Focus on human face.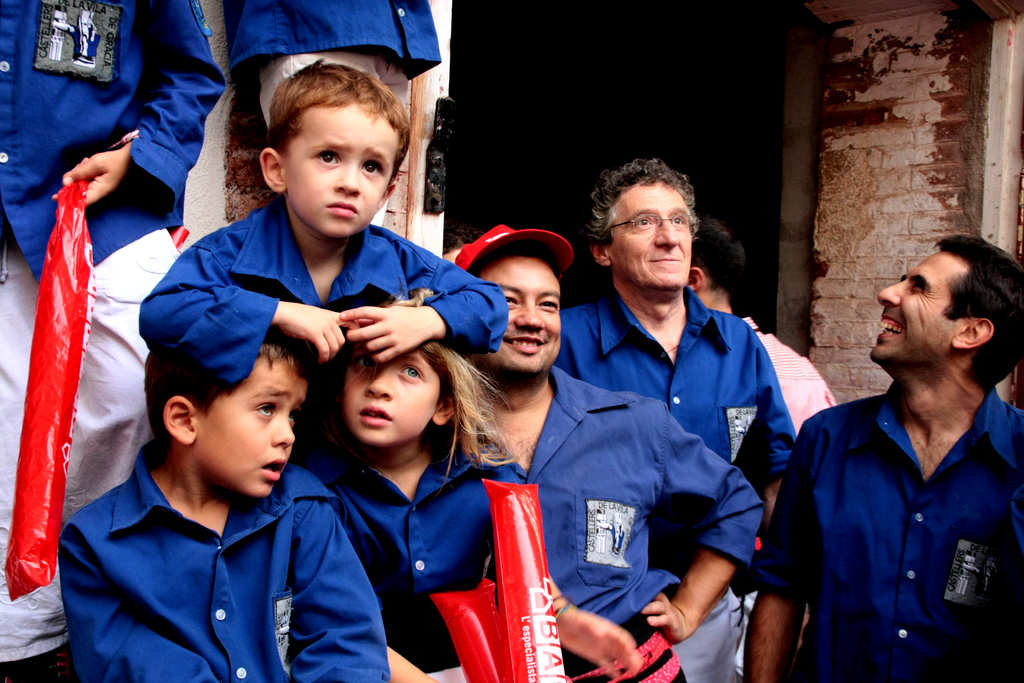
Focused at box(285, 103, 403, 235).
